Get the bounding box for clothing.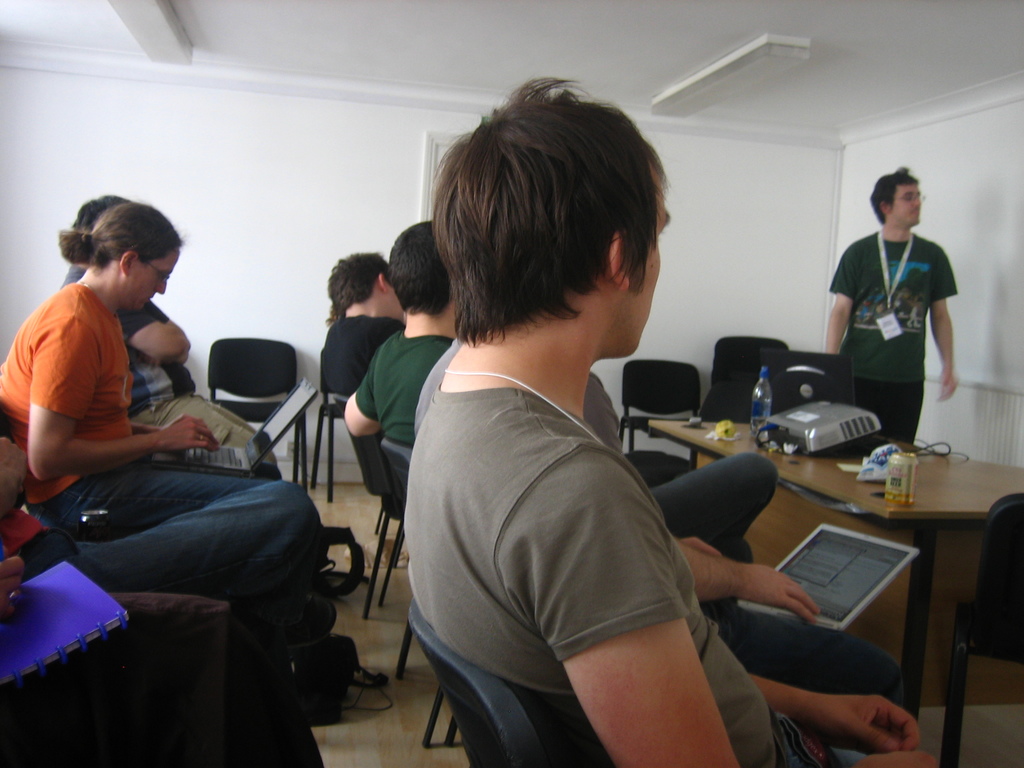
box(0, 479, 327, 609).
